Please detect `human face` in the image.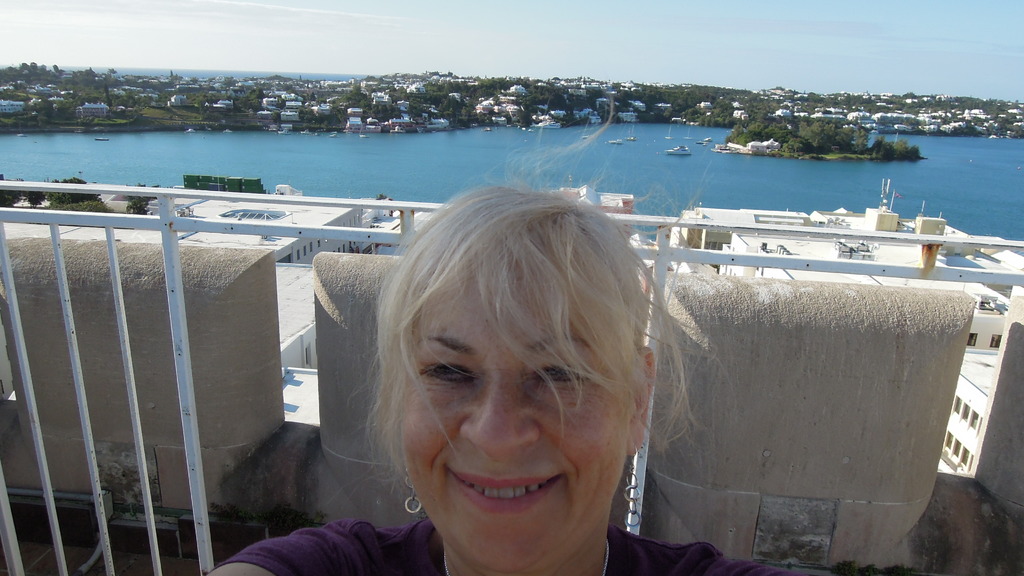
{"left": 397, "top": 261, "right": 633, "bottom": 575}.
